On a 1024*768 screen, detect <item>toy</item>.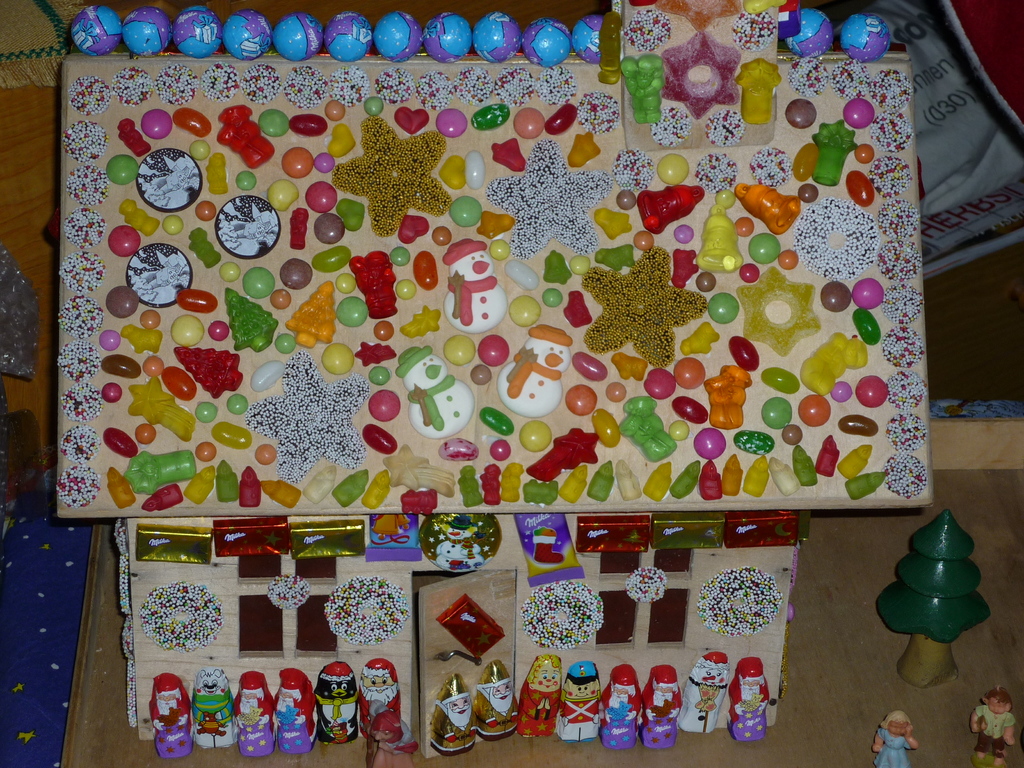
l=728, t=651, r=778, b=746.
